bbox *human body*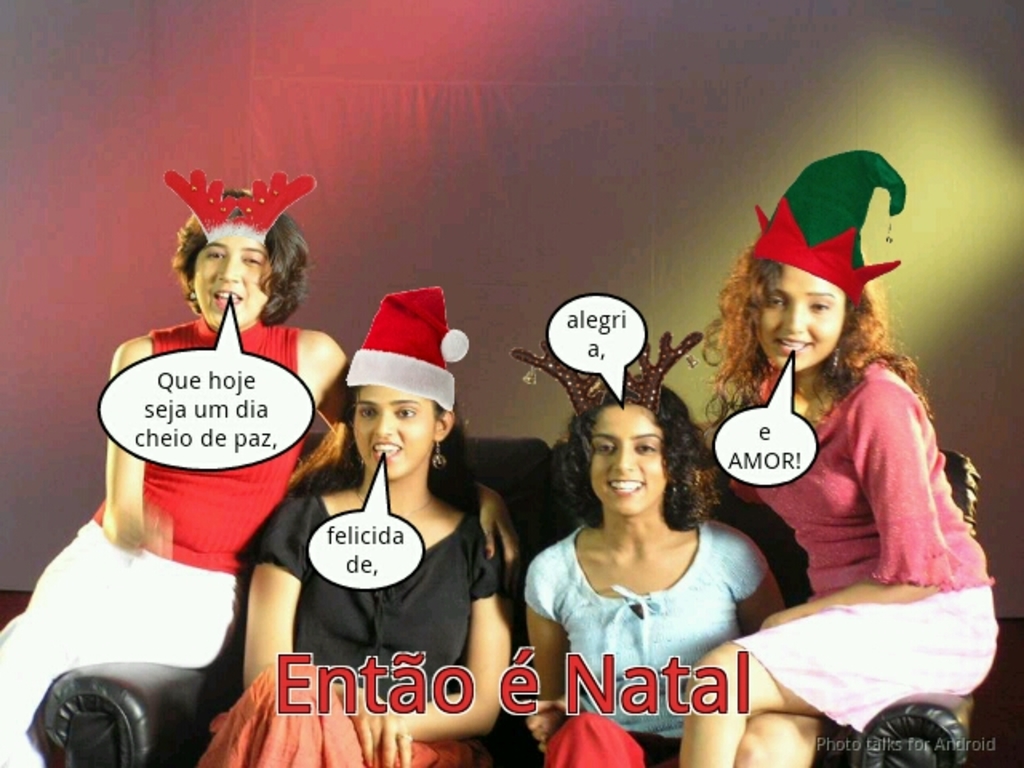
[left=0, top=187, right=334, bottom=766]
